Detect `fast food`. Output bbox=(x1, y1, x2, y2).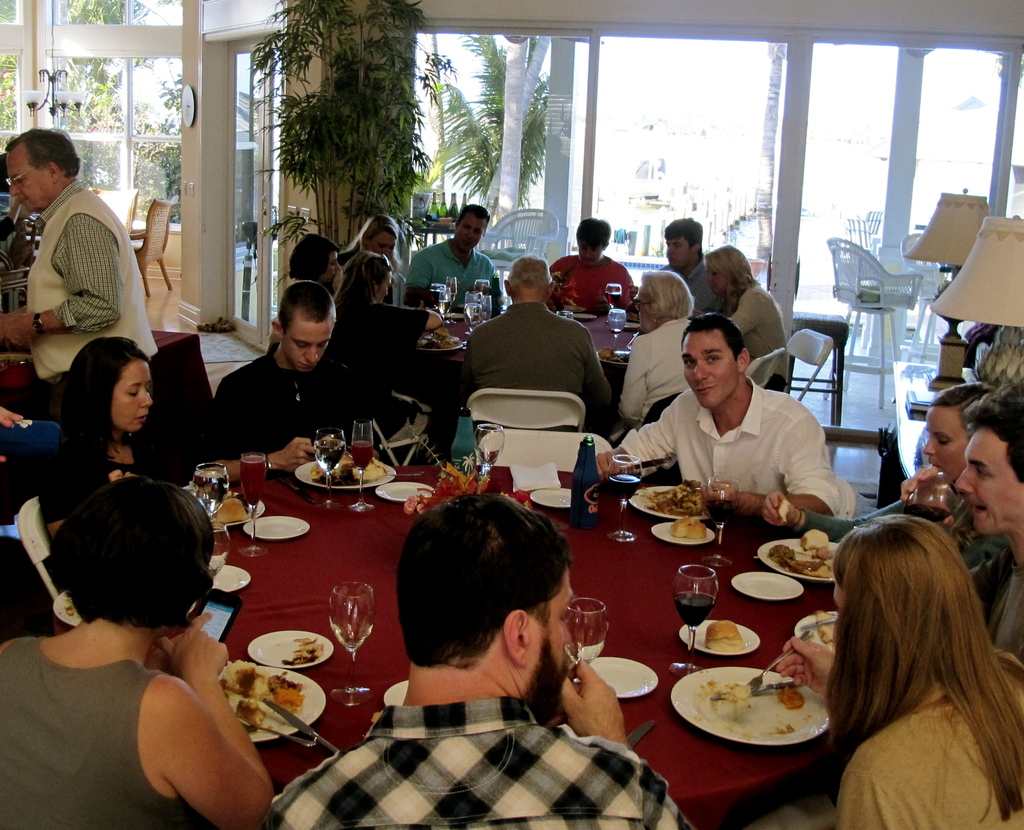
bbox=(220, 659, 305, 736).
